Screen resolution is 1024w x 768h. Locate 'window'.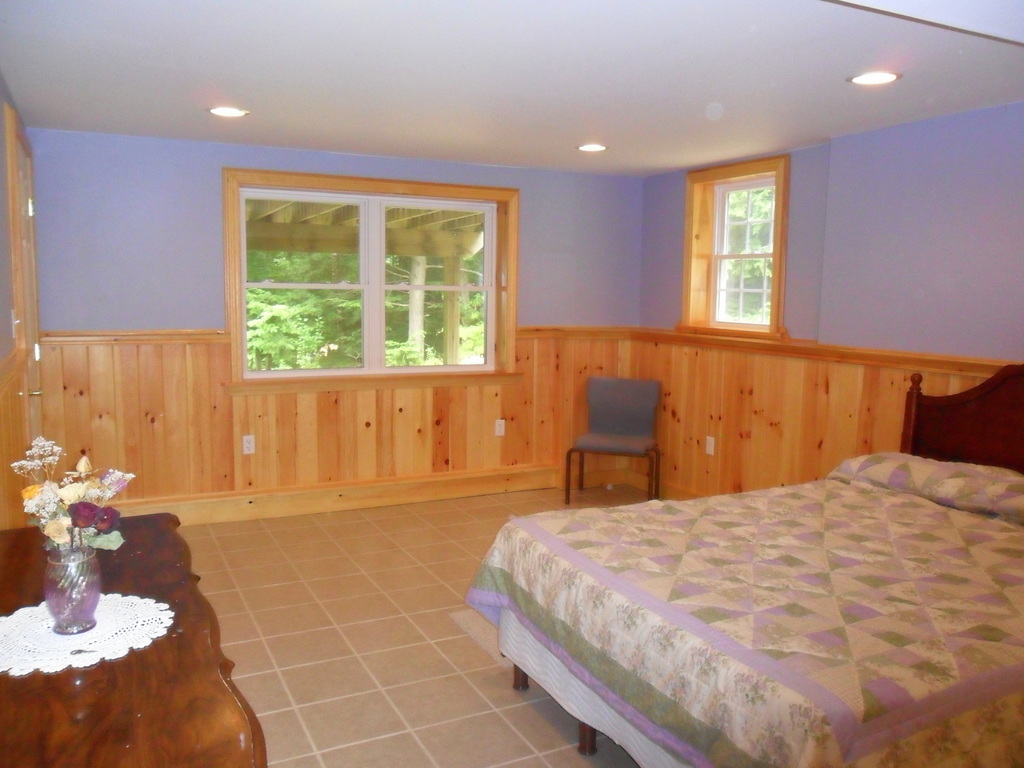
<box>674,154,788,339</box>.
